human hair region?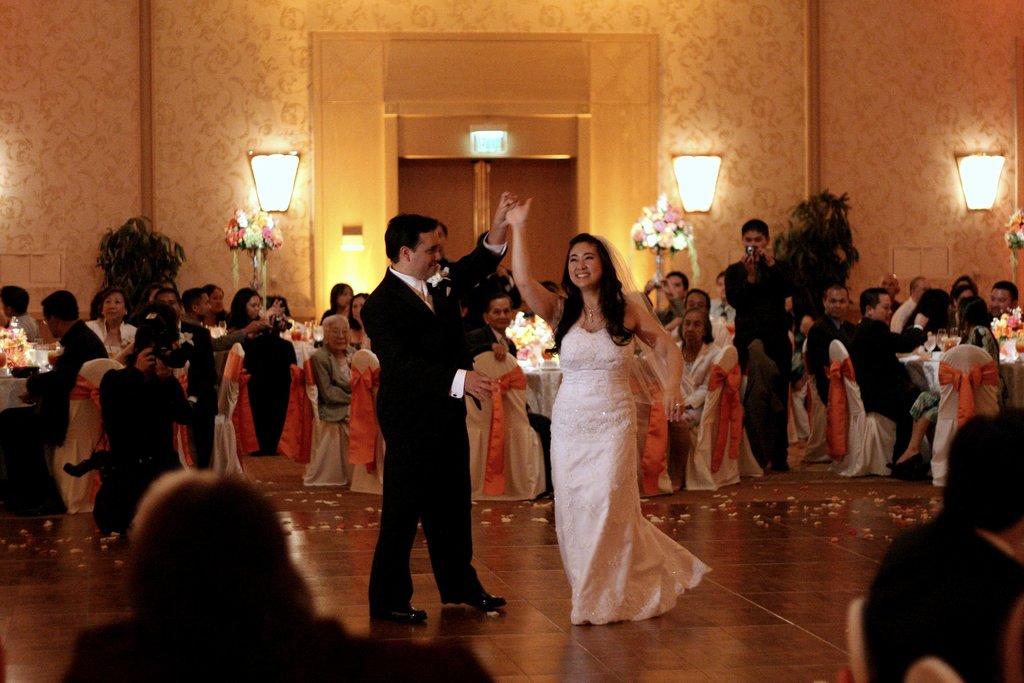
select_region(155, 286, 178, 299)
